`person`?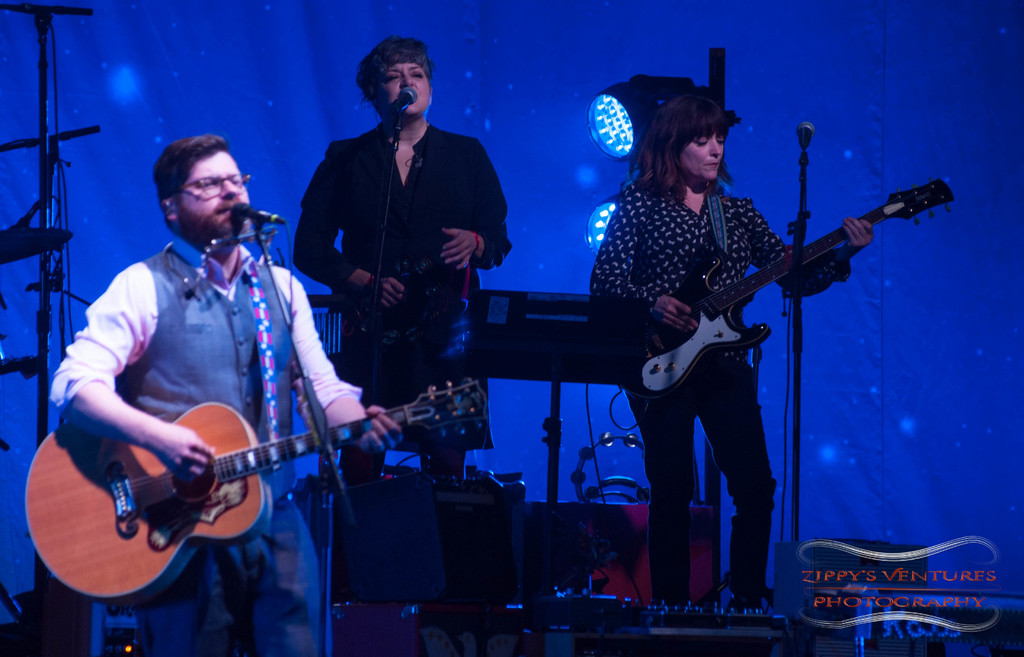
[293,38,513,470]
